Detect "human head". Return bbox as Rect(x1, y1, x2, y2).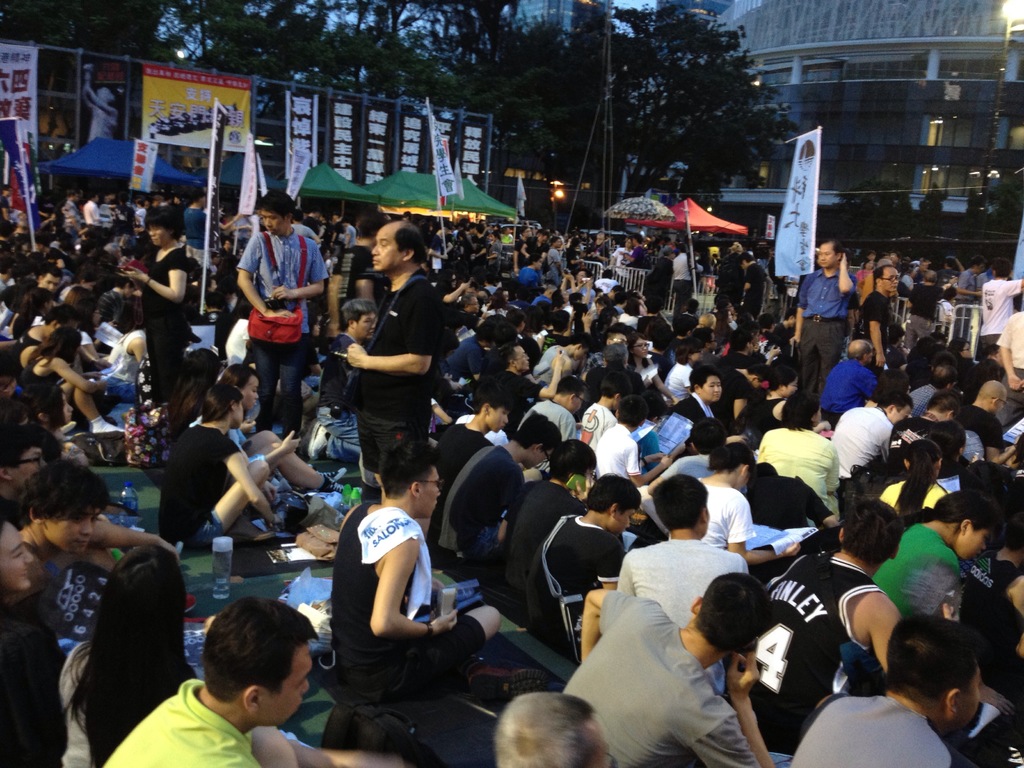
Rect(876, 266, 900, 295).
